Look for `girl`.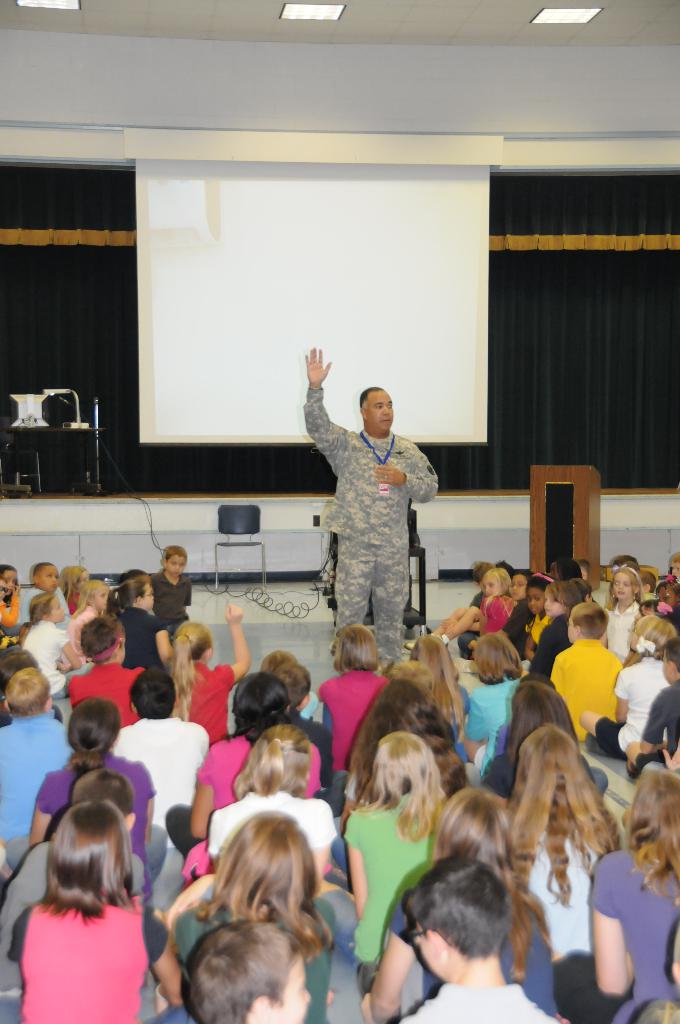
Found: Rect(321, 626, 389, 770).
